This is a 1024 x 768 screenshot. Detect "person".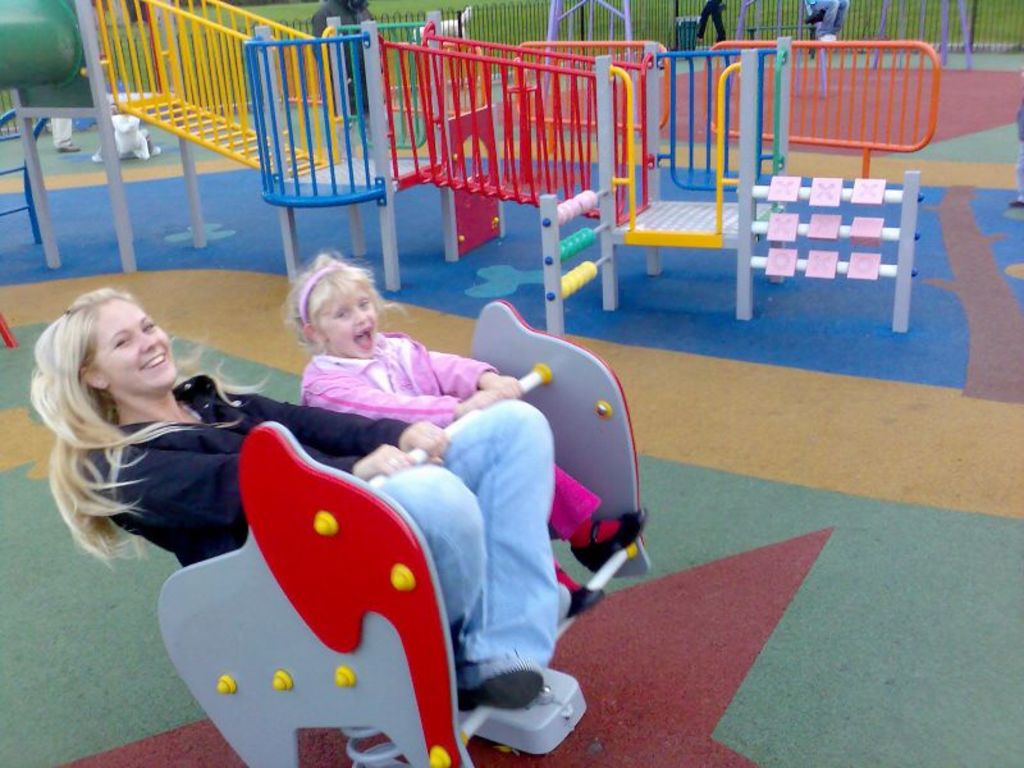
Rect(280, 250, 650, 620).
